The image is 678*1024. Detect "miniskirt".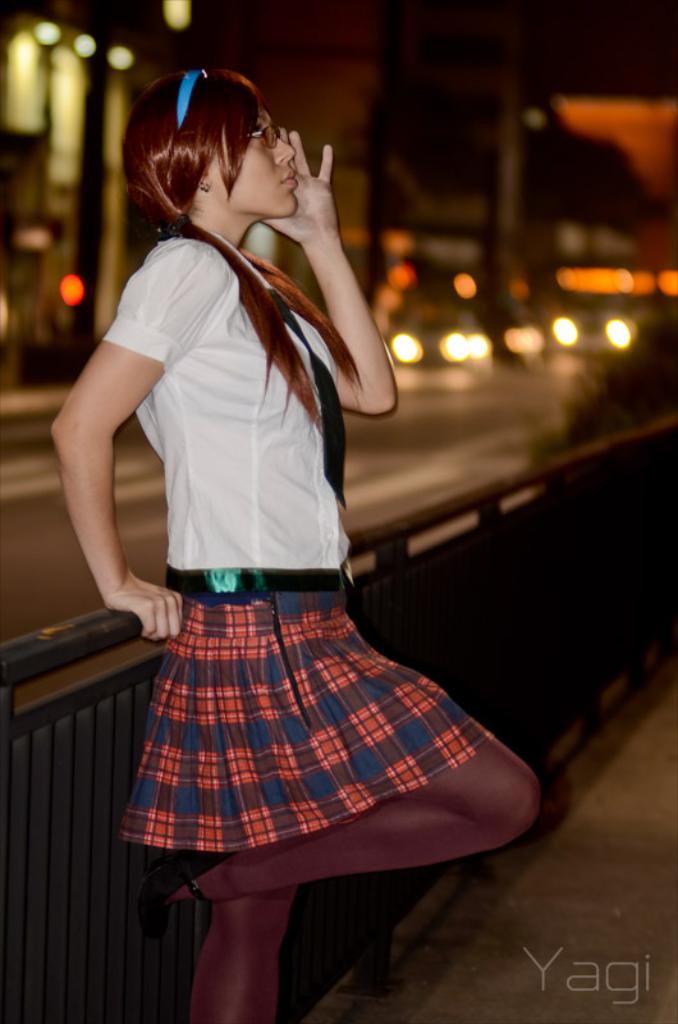
Detection: 110:570:496:850.
